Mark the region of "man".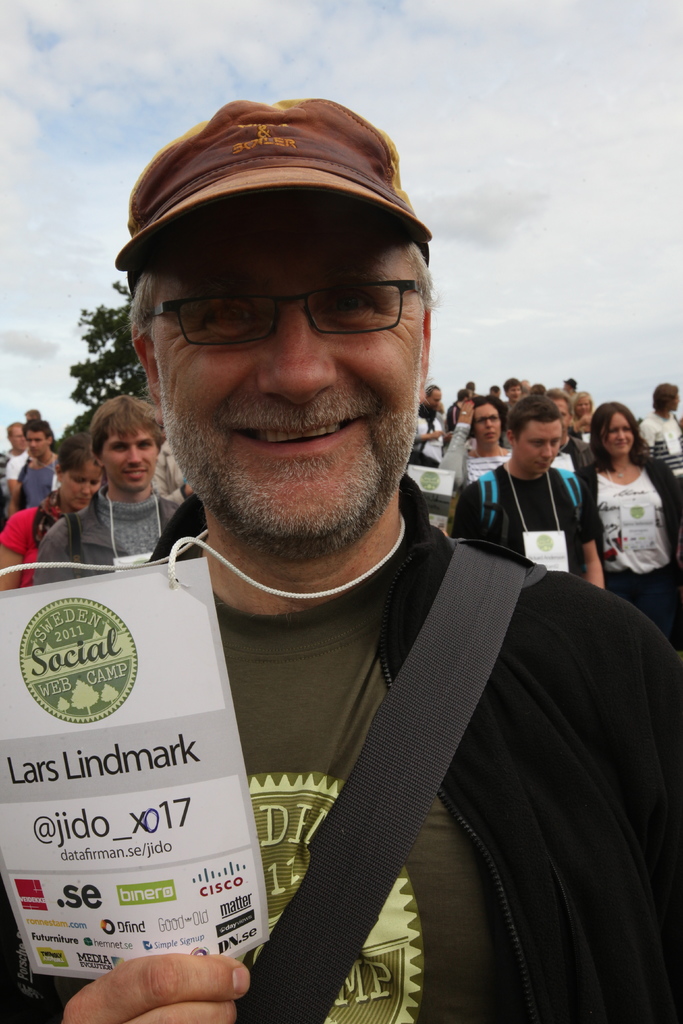
Region: [8, 410, 69, 522].
